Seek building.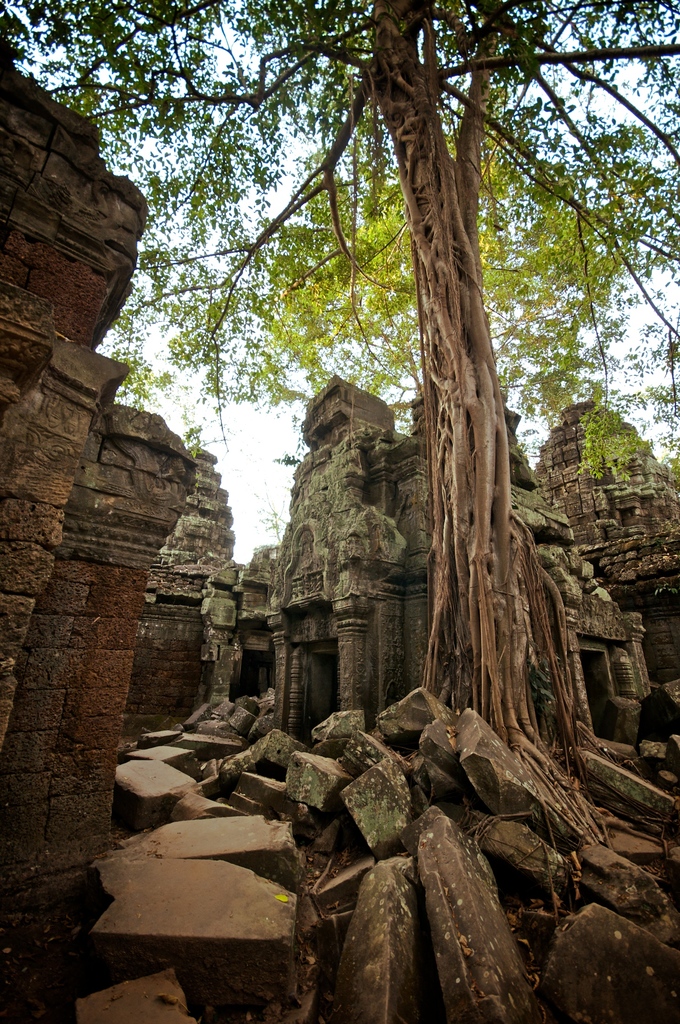
{"x1": 127, "y1": 447, "x2": 236, "y2": 714}.
